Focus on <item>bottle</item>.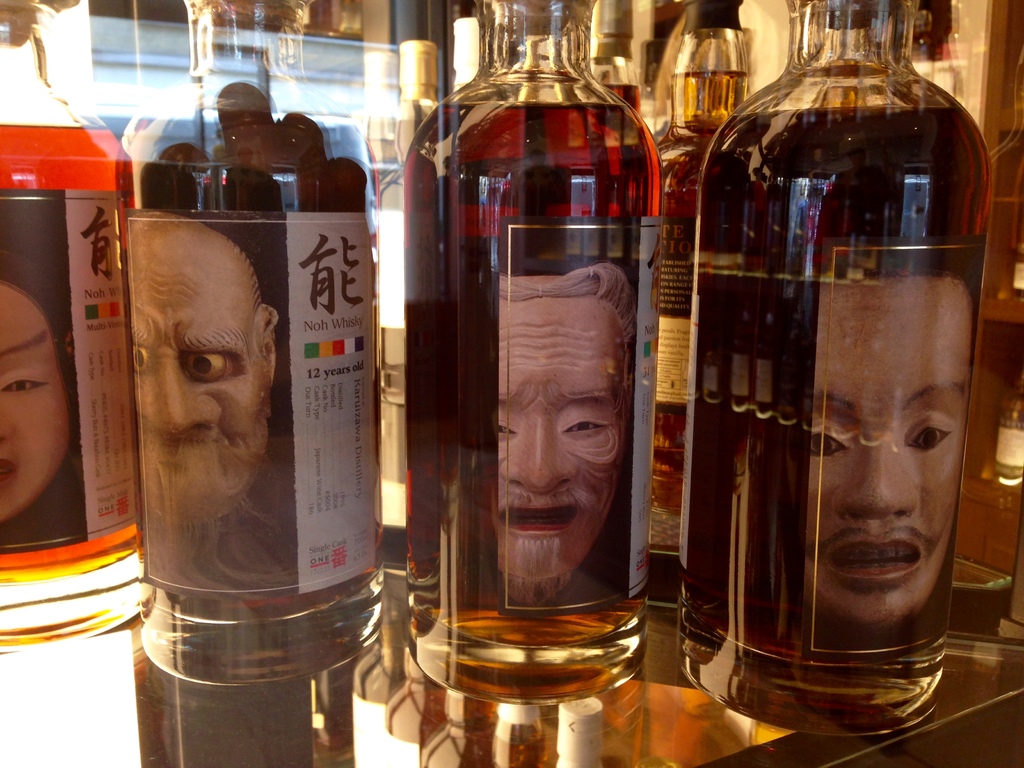
Focused at [x1=364, y1=35, x2=445, y2=198].
